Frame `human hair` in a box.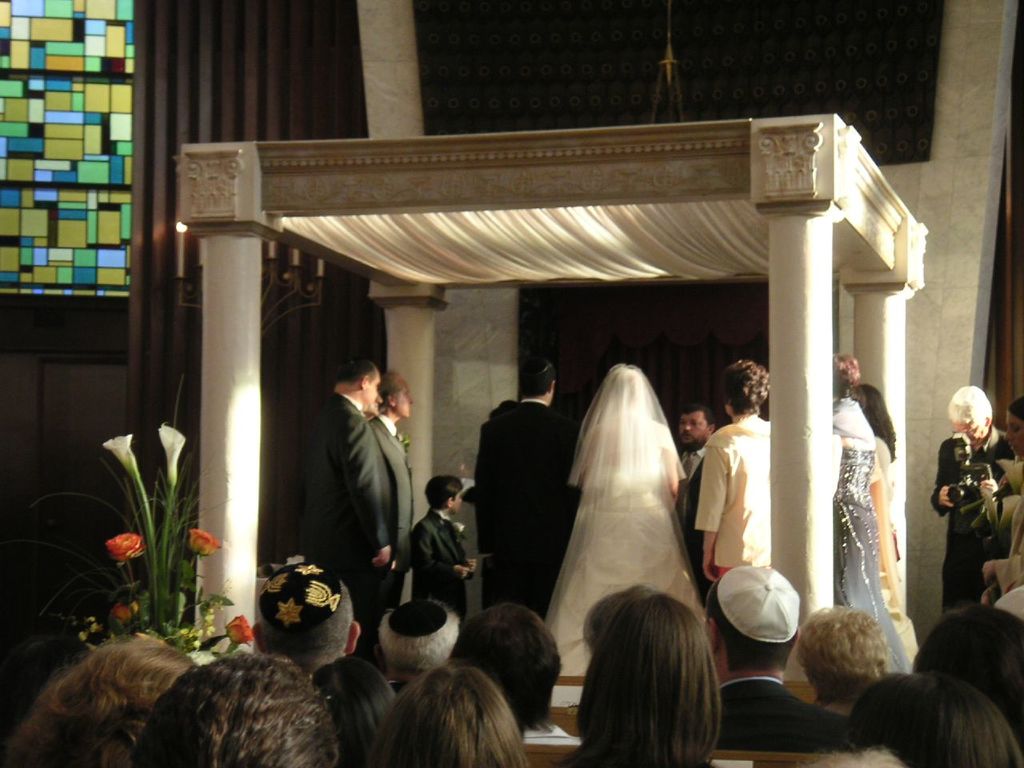
0/636/193/767.
